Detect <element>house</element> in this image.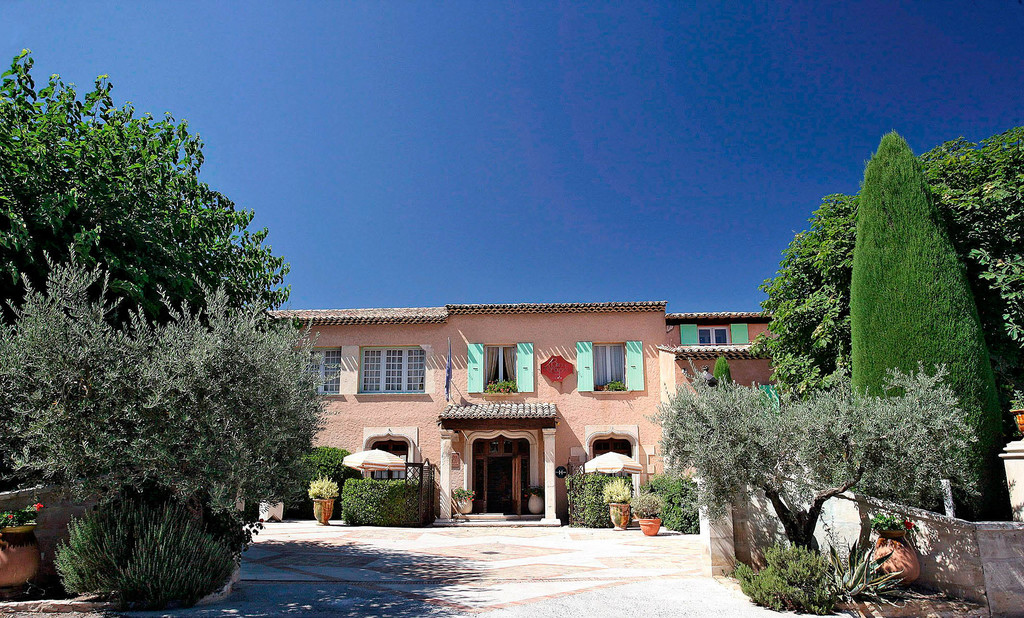
Detection: bbox=[212, 304, 775, 526].
